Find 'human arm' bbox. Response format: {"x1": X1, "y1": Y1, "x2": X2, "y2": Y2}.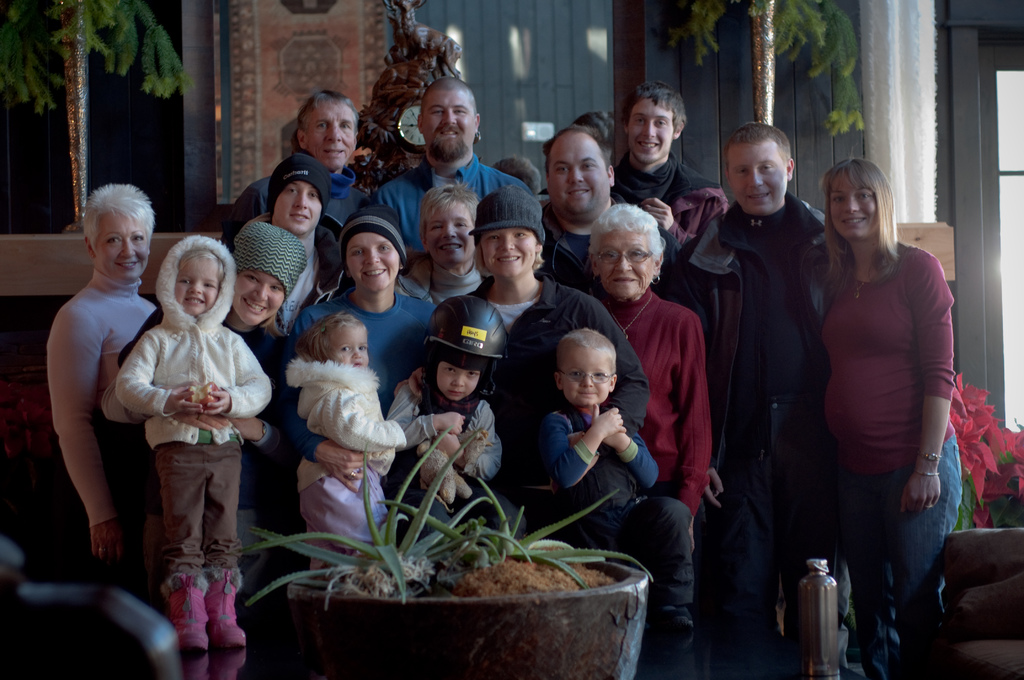
{"x1": 636, "y1": 193, "x2": 729, "y2": 249}.
